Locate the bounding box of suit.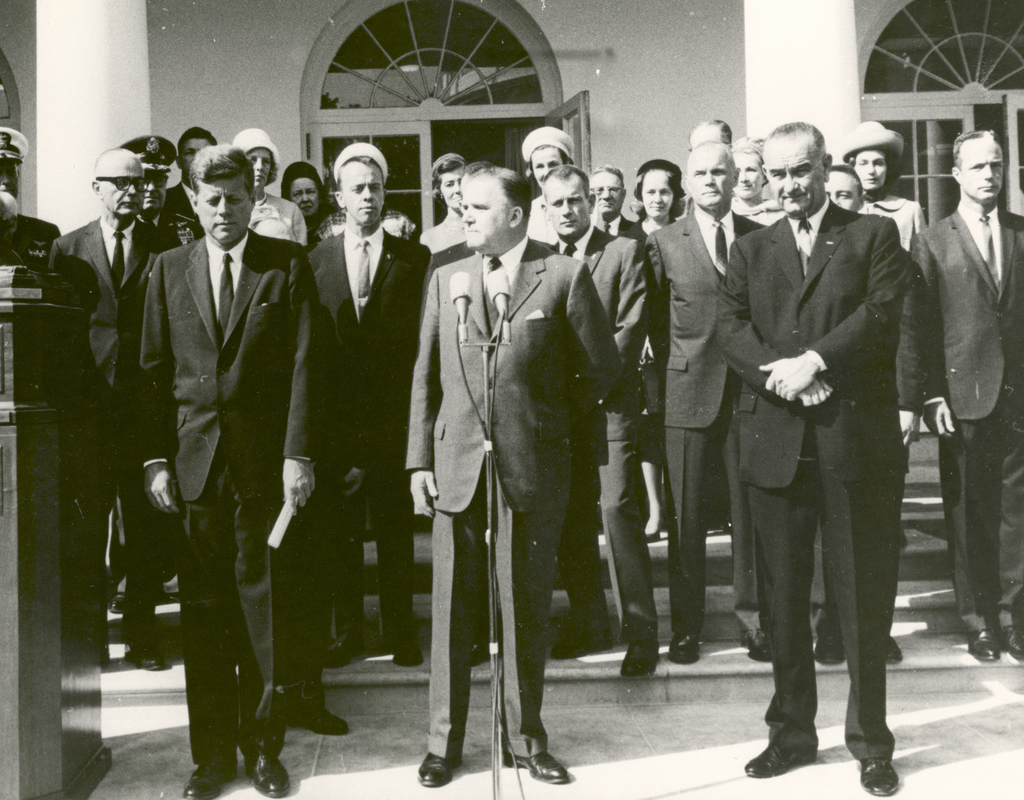
Bounding box: <region>305, 227, 444, 642</region>.
